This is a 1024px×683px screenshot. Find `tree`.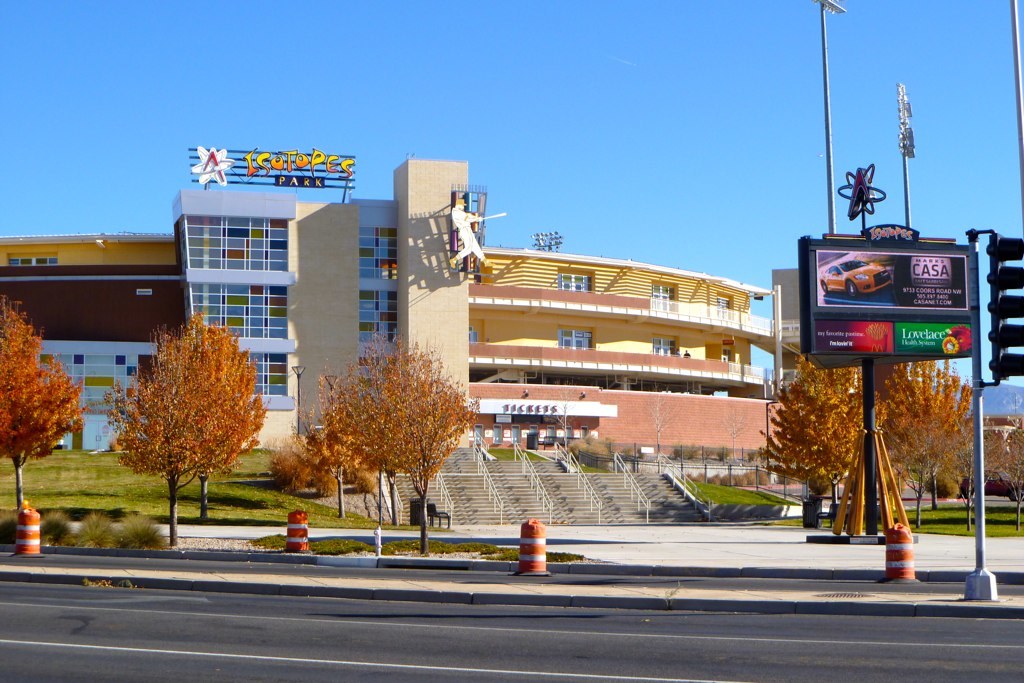
Bounding box: <region>336, 325, 480, 561</region>.
